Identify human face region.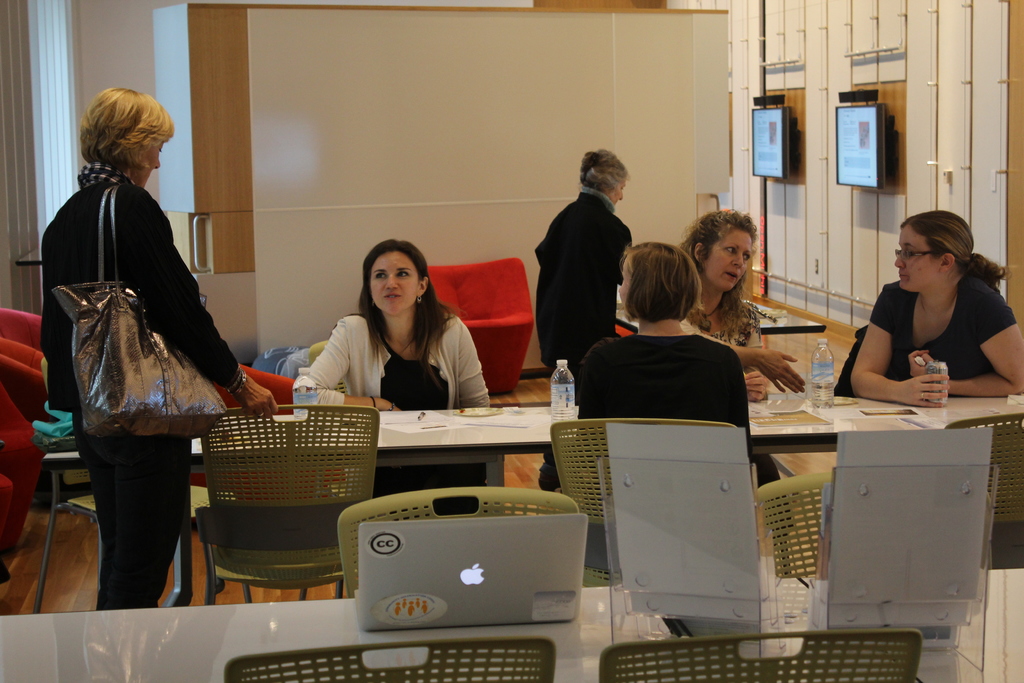
Region: (701, 223, 758, 293).
